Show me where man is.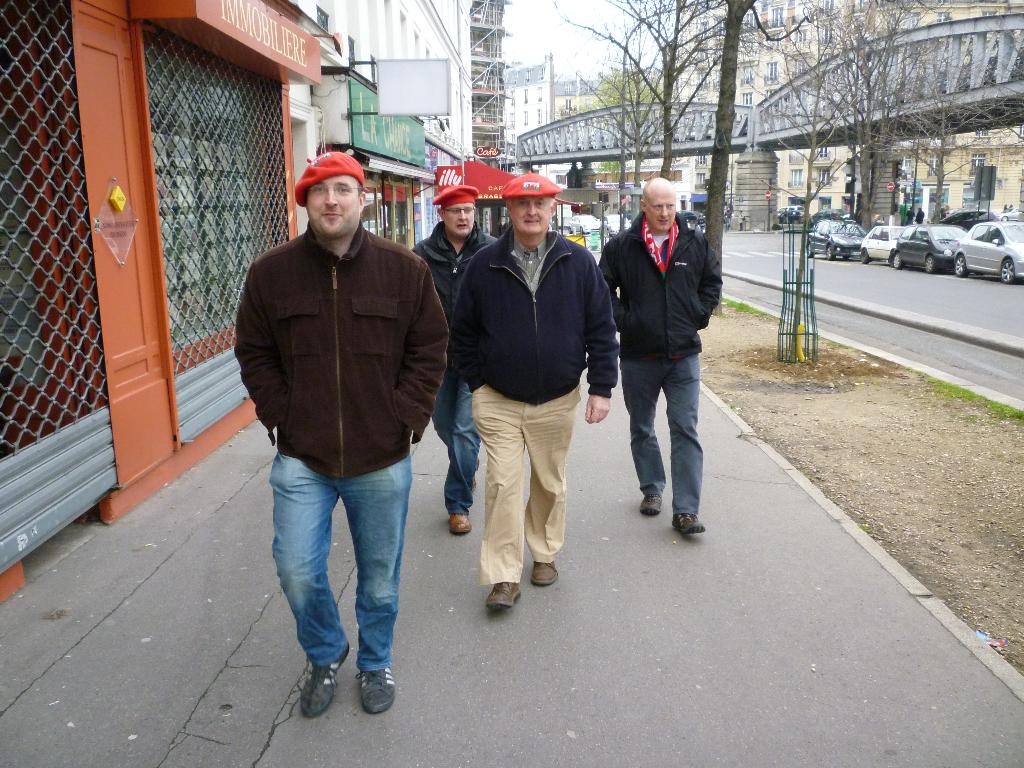
man is at detection(906, 204, 915, 224).
